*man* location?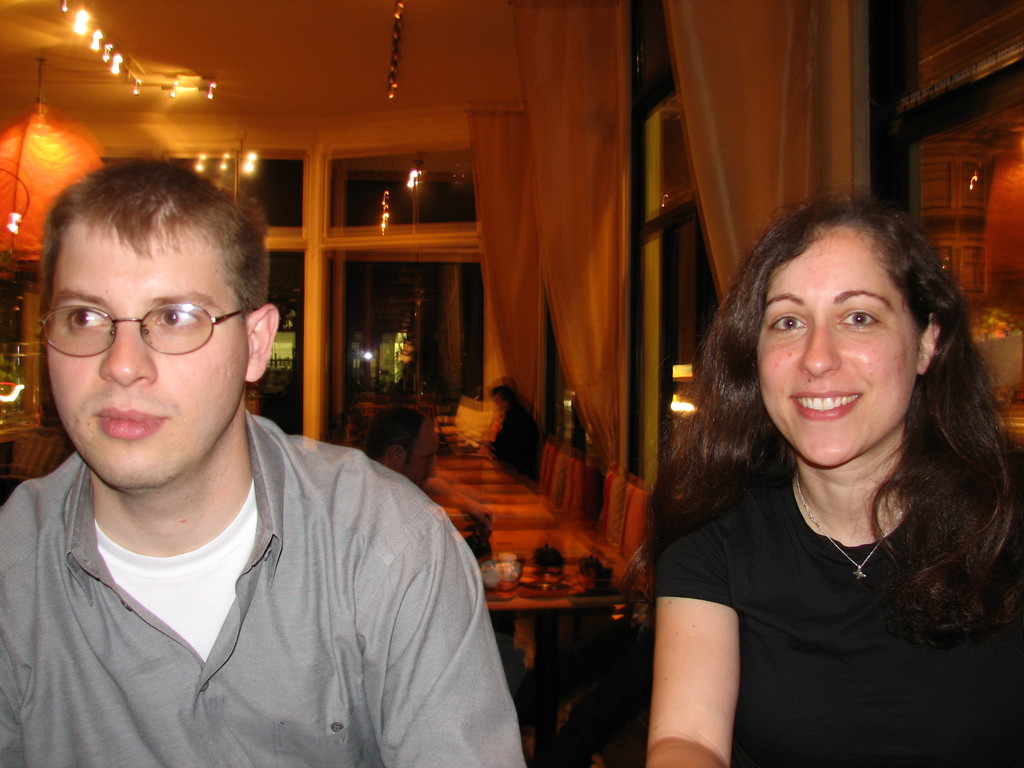
{"x1": 367, "y1": 405, "x2": 486, "y2": 525}
